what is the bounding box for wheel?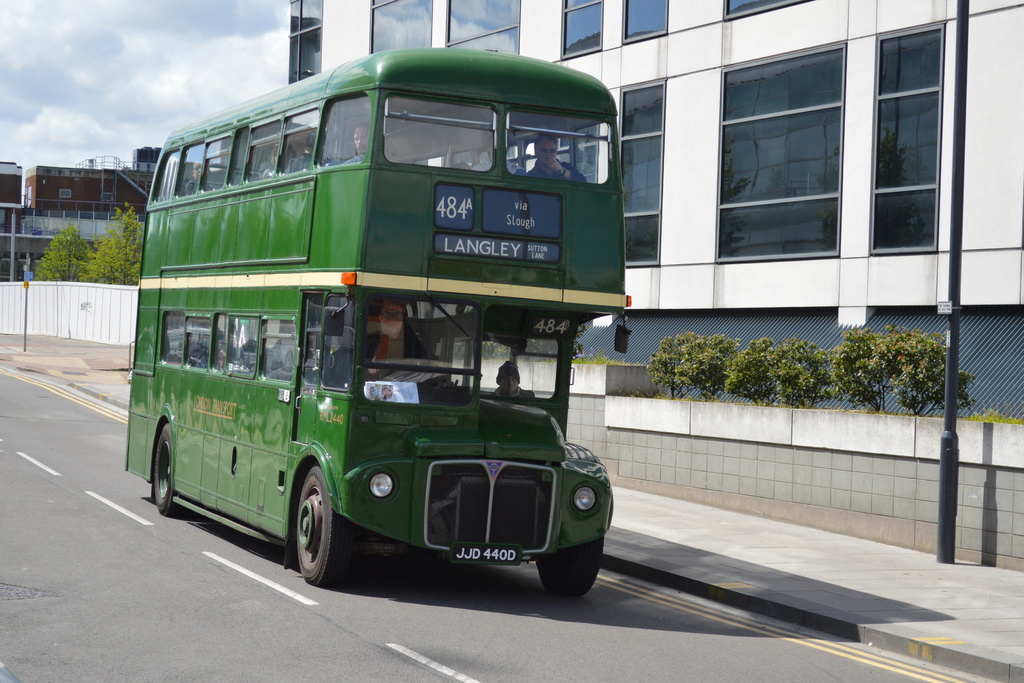
155:424:185:520.
